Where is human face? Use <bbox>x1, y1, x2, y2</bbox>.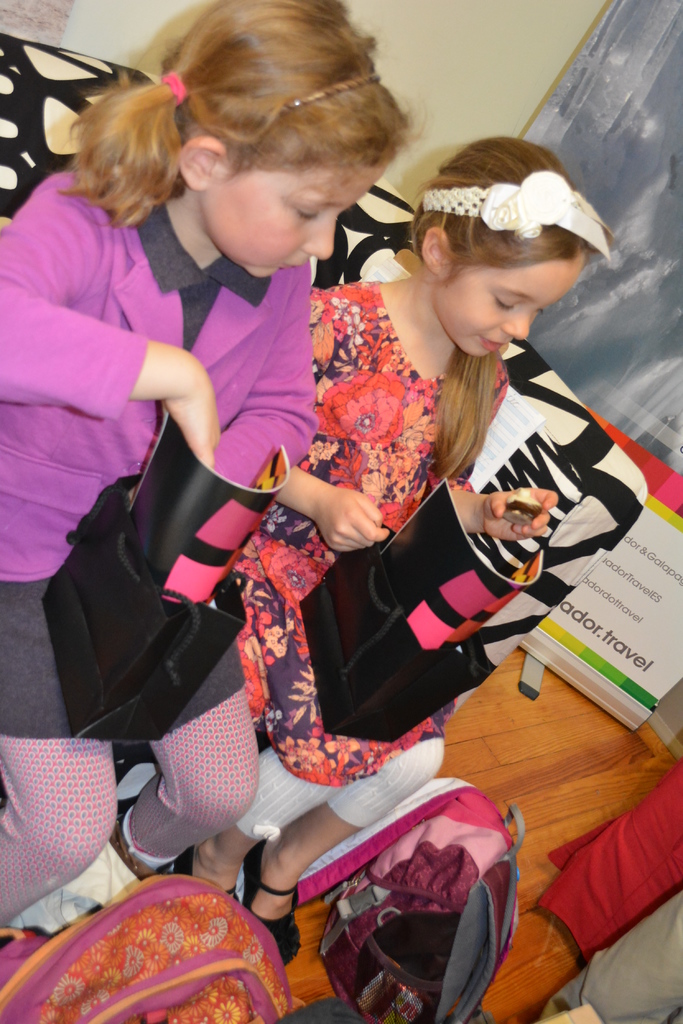
<bbox>421, 259, 583, 361</bbox>.
